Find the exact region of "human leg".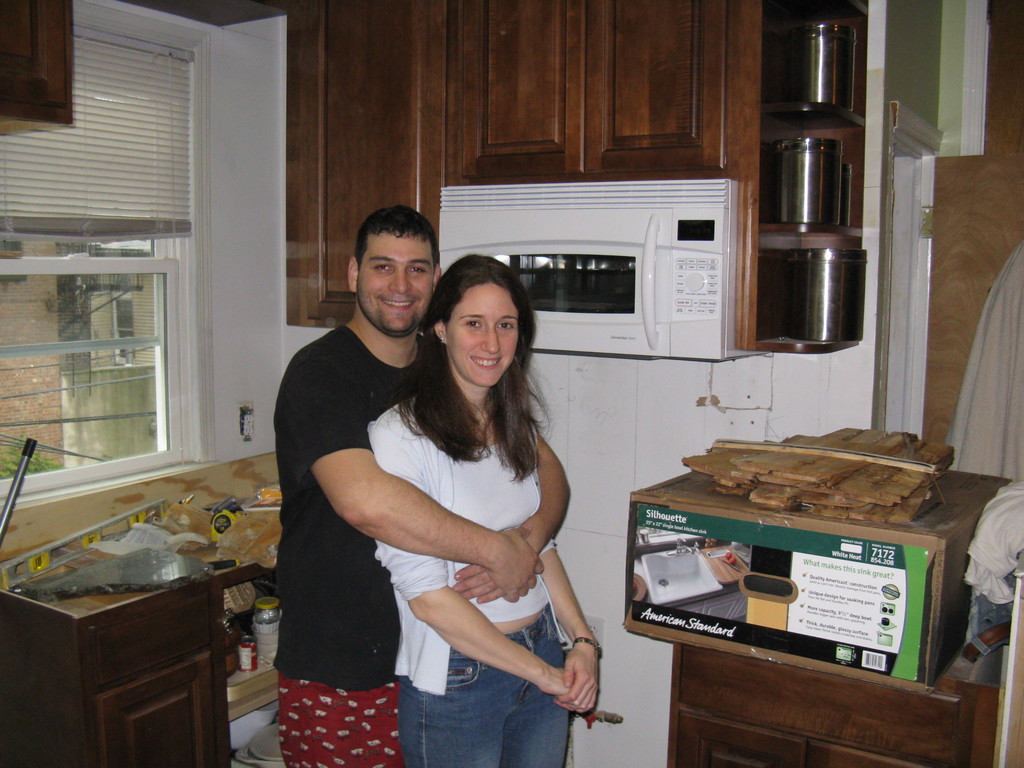
Exact region: <region>504, 600, 564, 767</region>.
